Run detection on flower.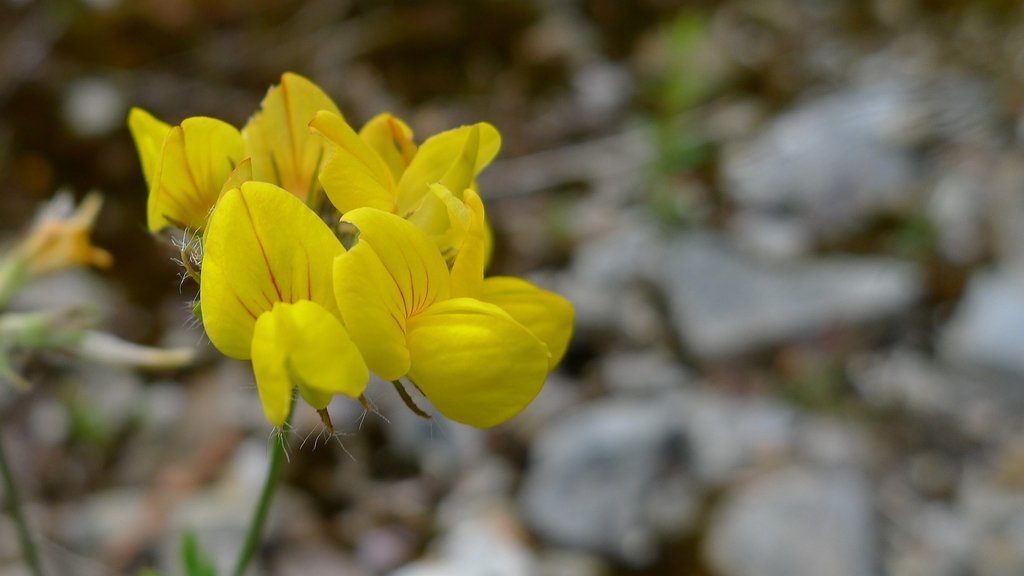
Result: bbox=[0, 193, 109, 287].
